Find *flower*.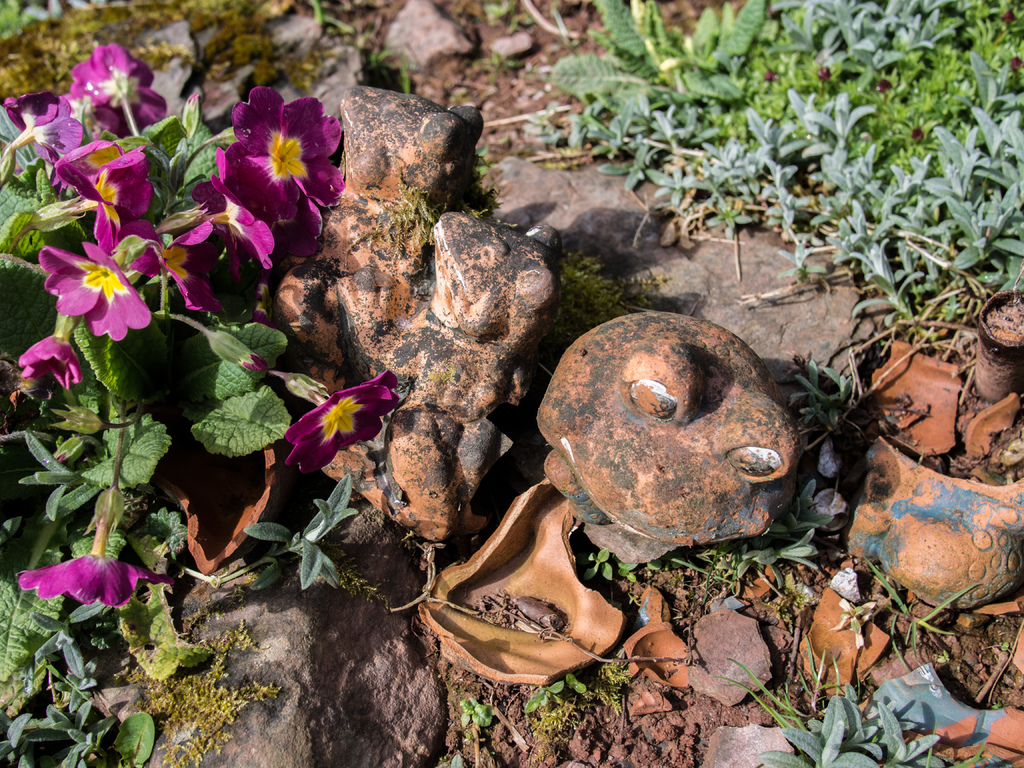
(left=14, top=326, right=92, bottom=391).
